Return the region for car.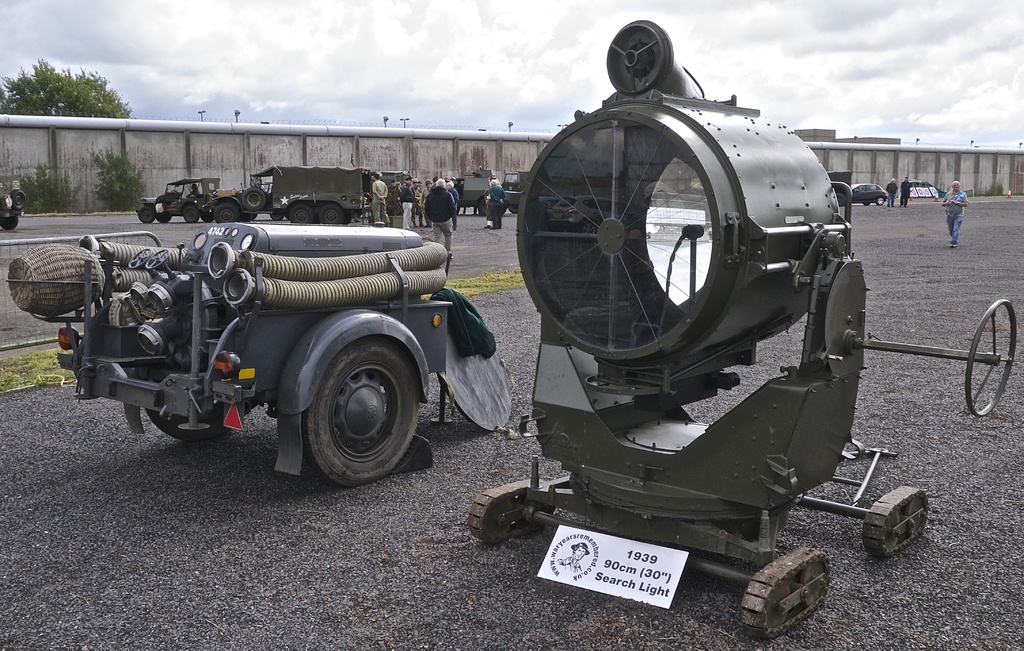
852/182/891/206.
